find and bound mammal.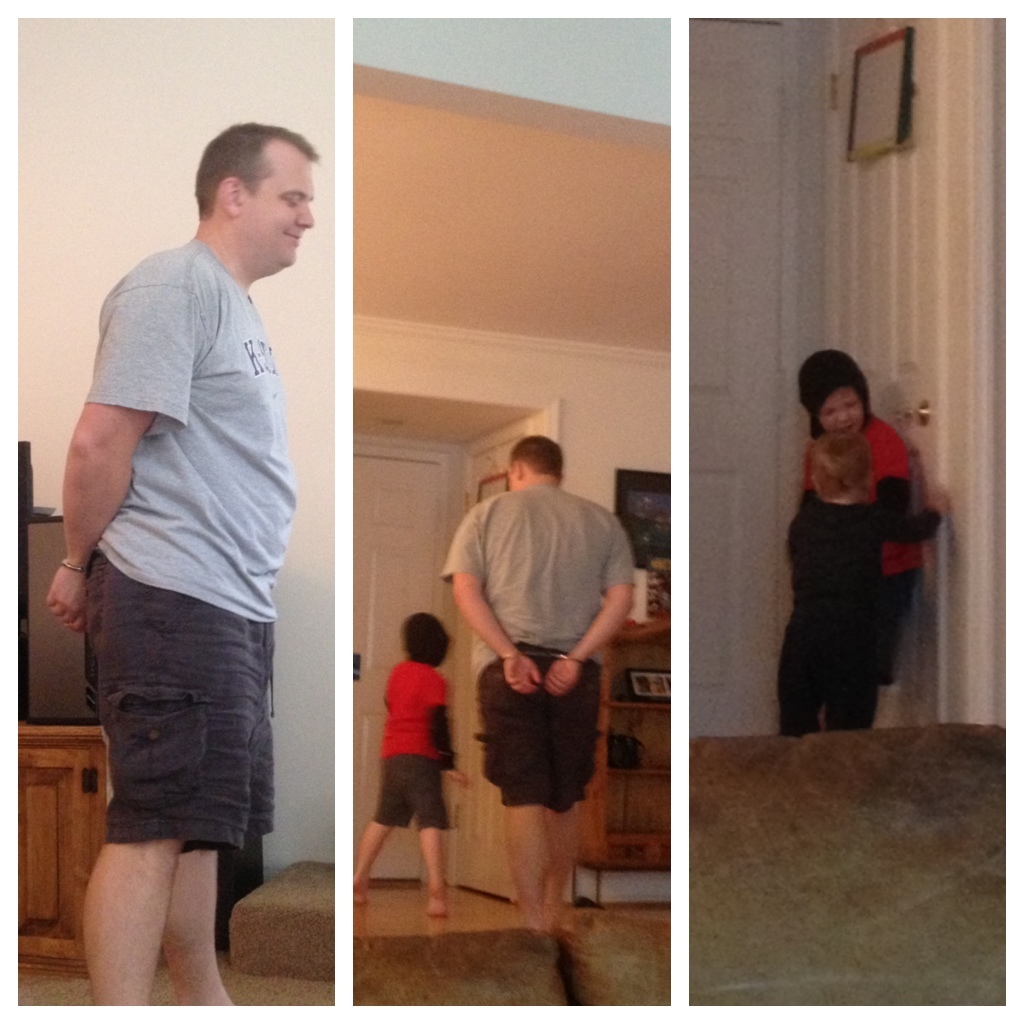
Bound: x1=779, y1=350, x2=949, y2=720.
